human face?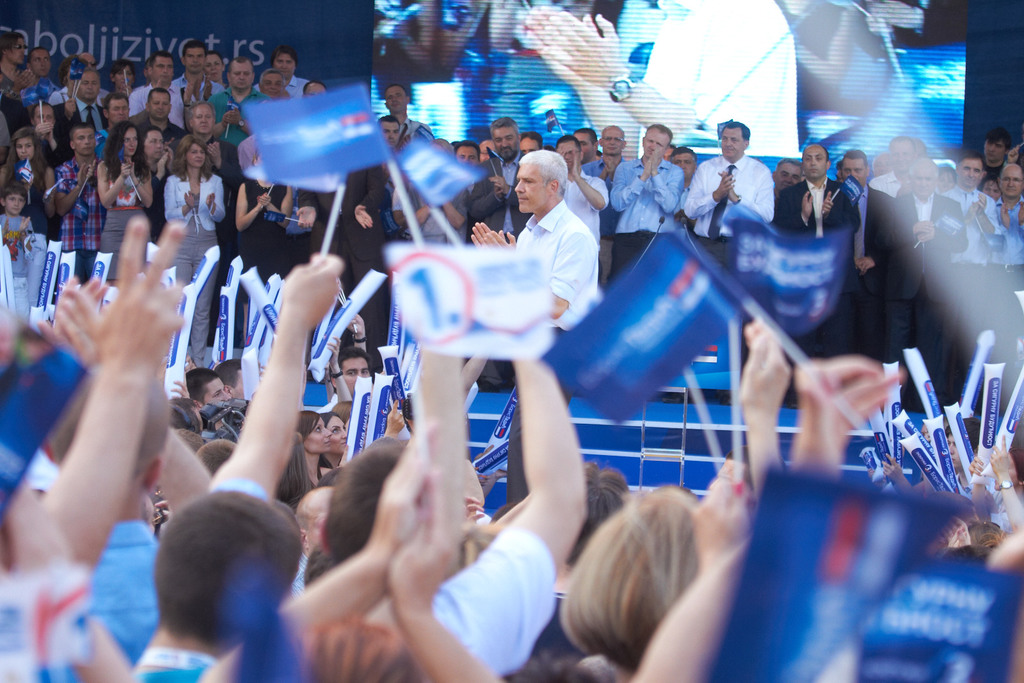
[125, 129, 139, 158]
